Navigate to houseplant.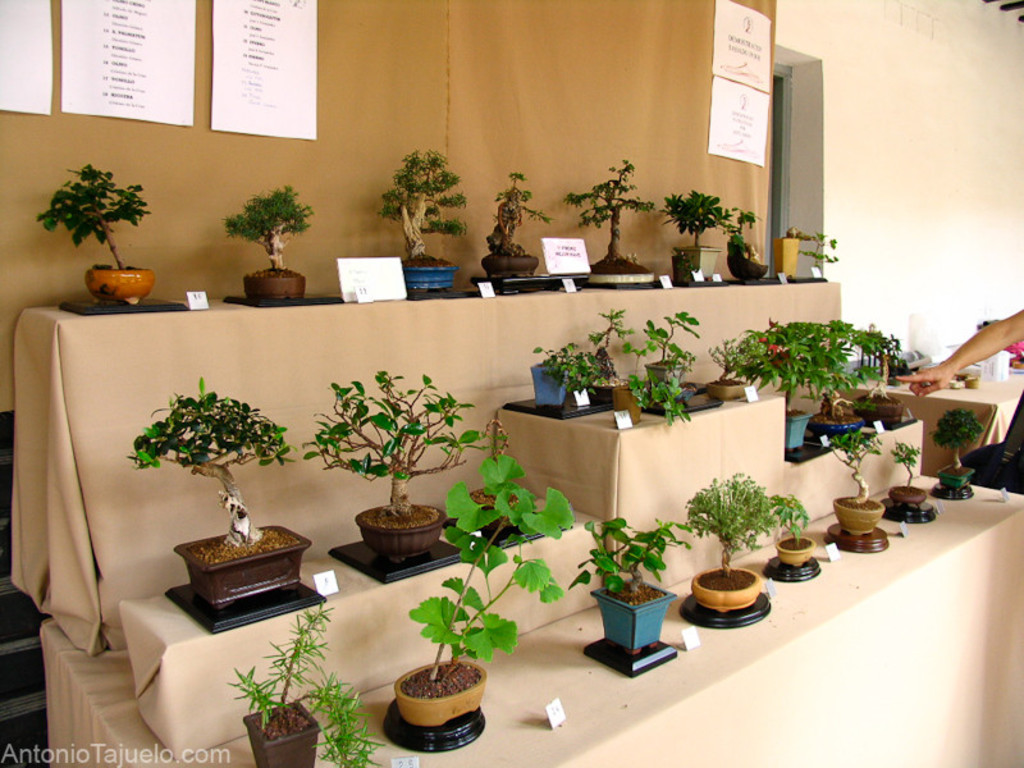
Navigation target: box(221, 603, 381, 767).
